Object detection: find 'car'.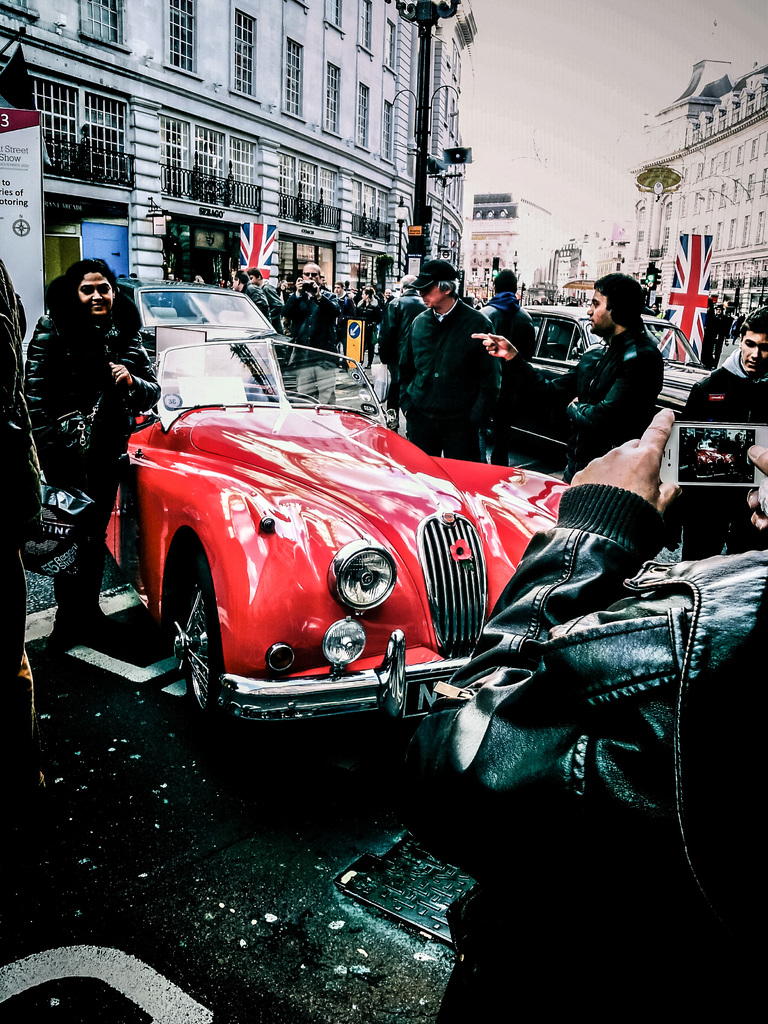
bbox=[525, 307, 724, 462].
